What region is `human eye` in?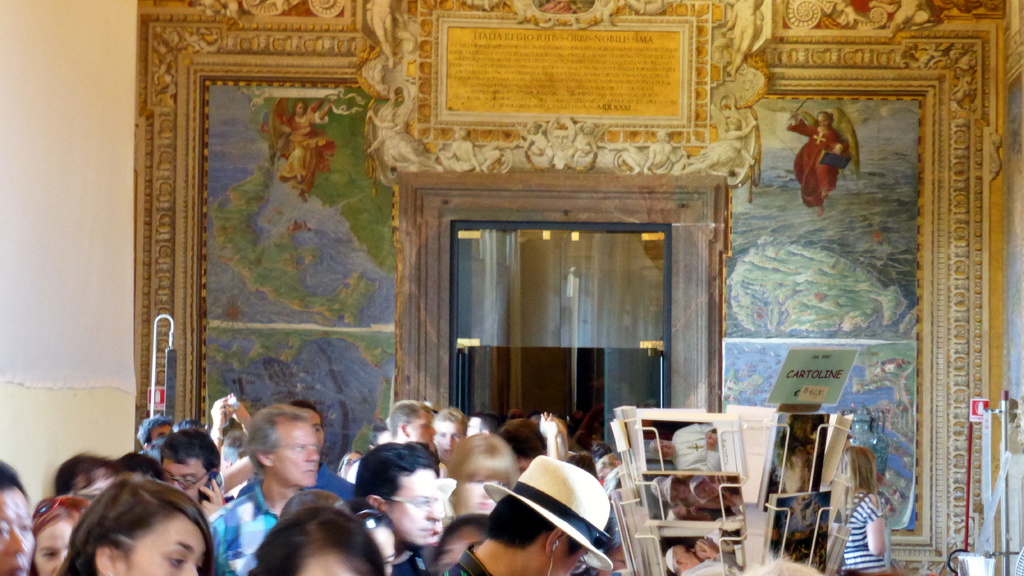
bbox=[181, 473, 196, 482].
